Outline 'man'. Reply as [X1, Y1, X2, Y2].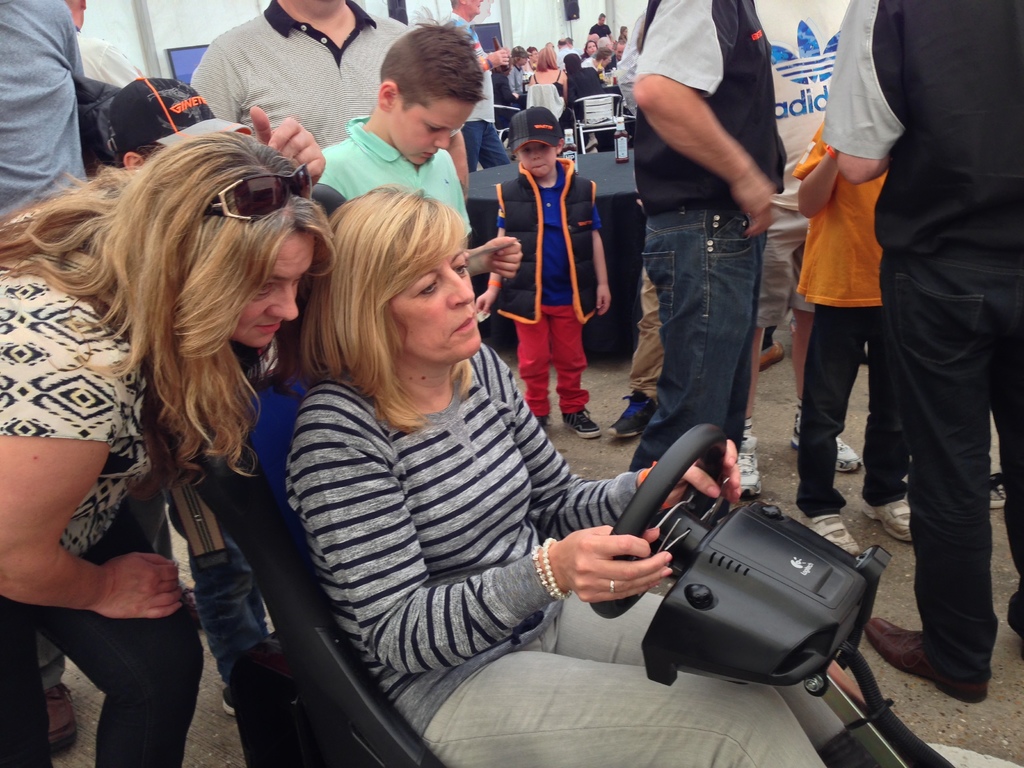
[605, 0, 776, 487].
